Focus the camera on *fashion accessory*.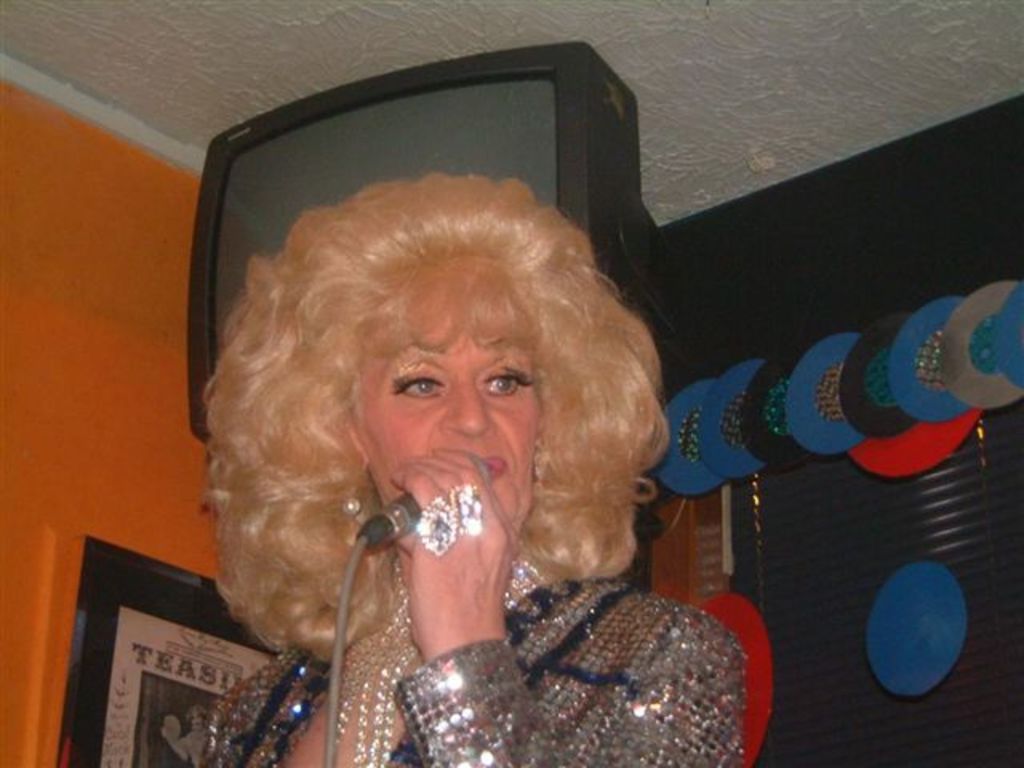
Focus region: <box>325,550,554,766</box>.
